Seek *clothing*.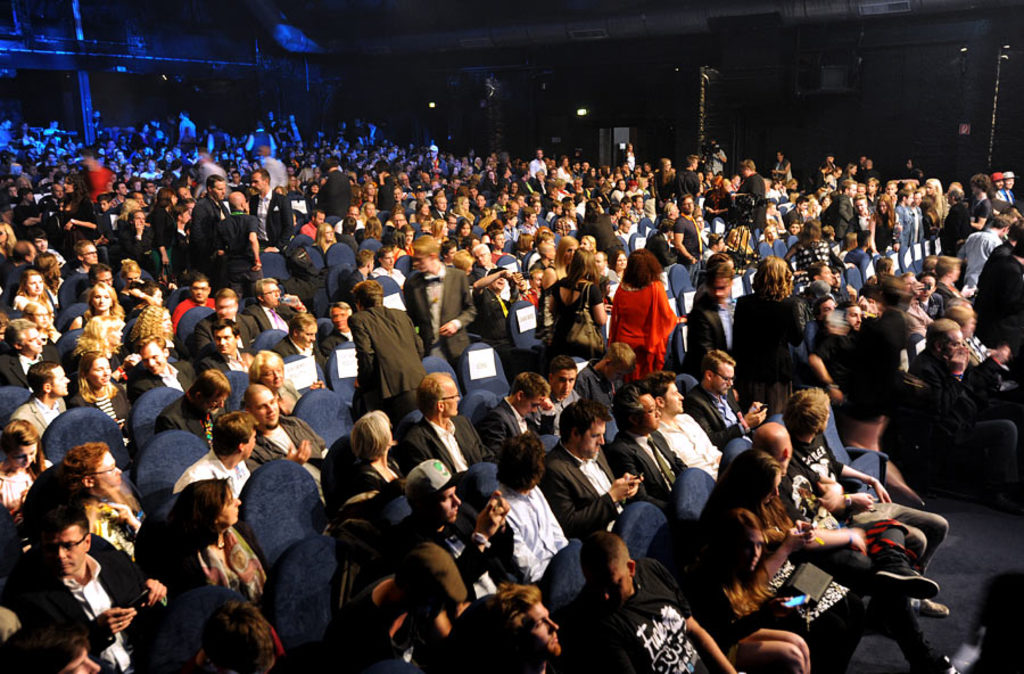
crop(610, 263, 683, 377).
